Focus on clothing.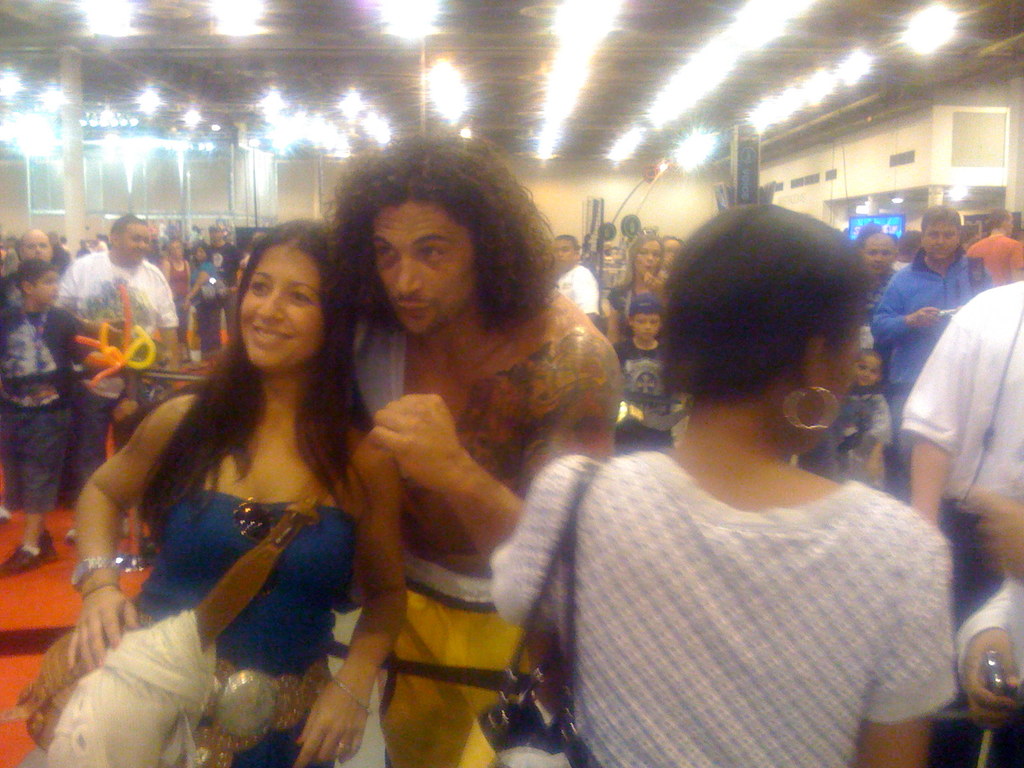
Focused at {"left": 959, "top": 581, "right": 1023, "bottom": 700}.
